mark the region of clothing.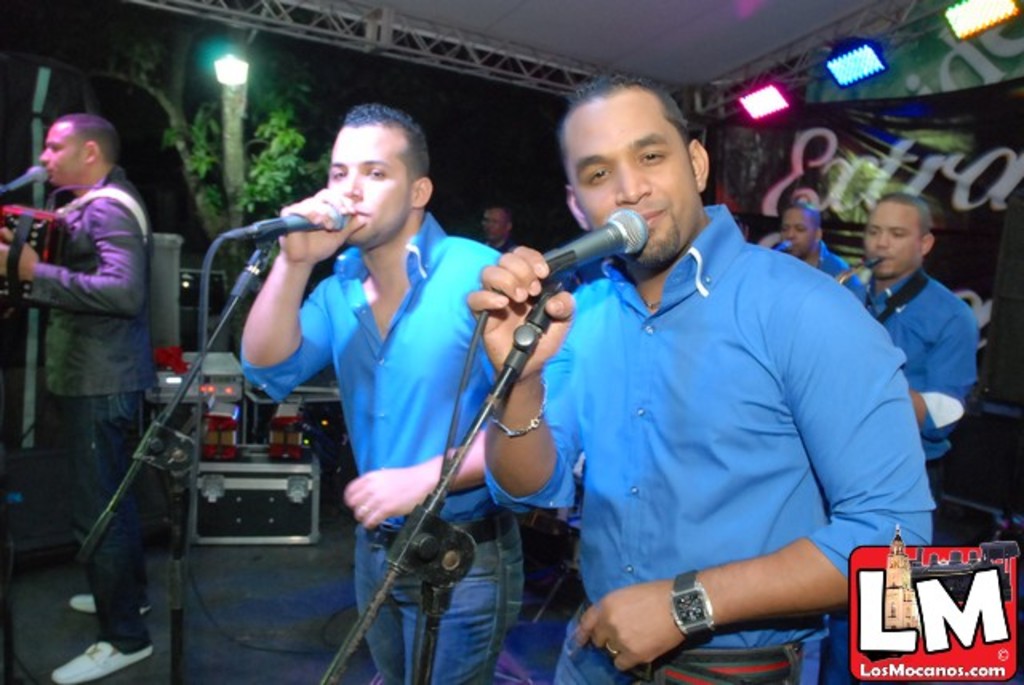
Region: (x1=830, y1=261, x2=976, y2=683).
